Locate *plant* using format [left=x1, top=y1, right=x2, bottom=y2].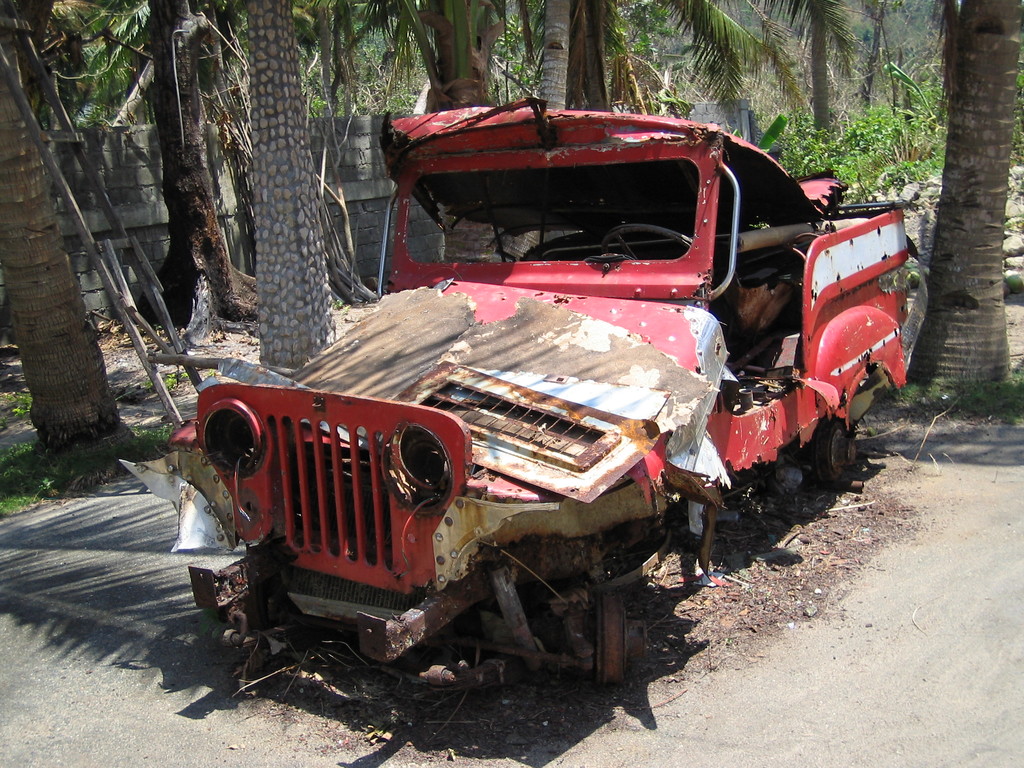
[left=0, top=444, right=65, bottom=523].
